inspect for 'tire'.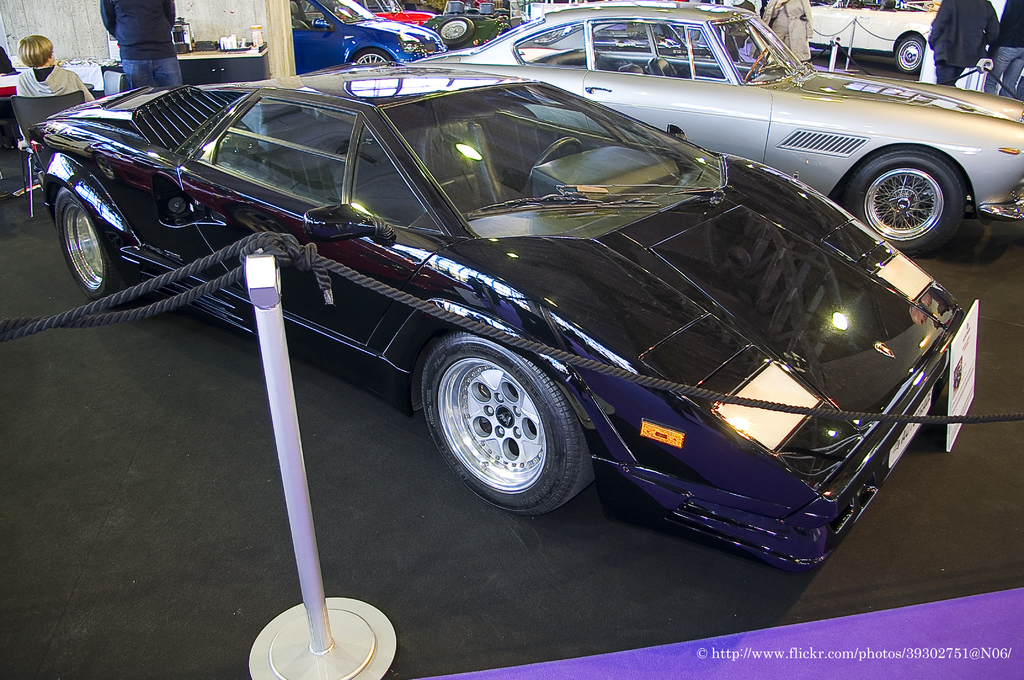
Inspection: x1=433, y1=343, x2=571, y2=503.
